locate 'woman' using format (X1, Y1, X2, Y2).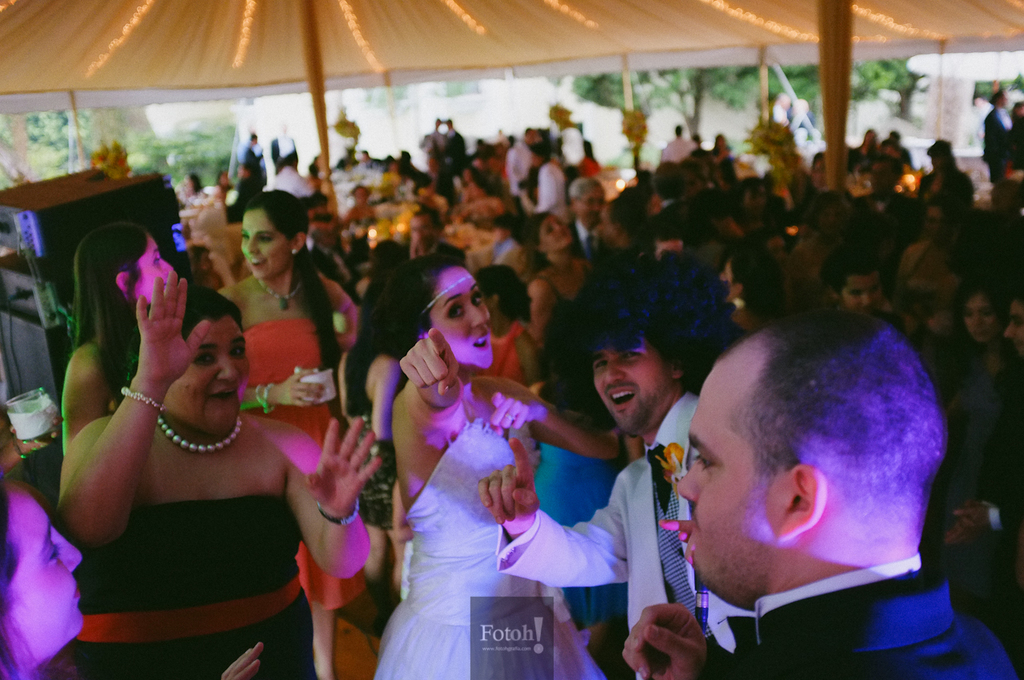
(216, 188, 361, 678).
